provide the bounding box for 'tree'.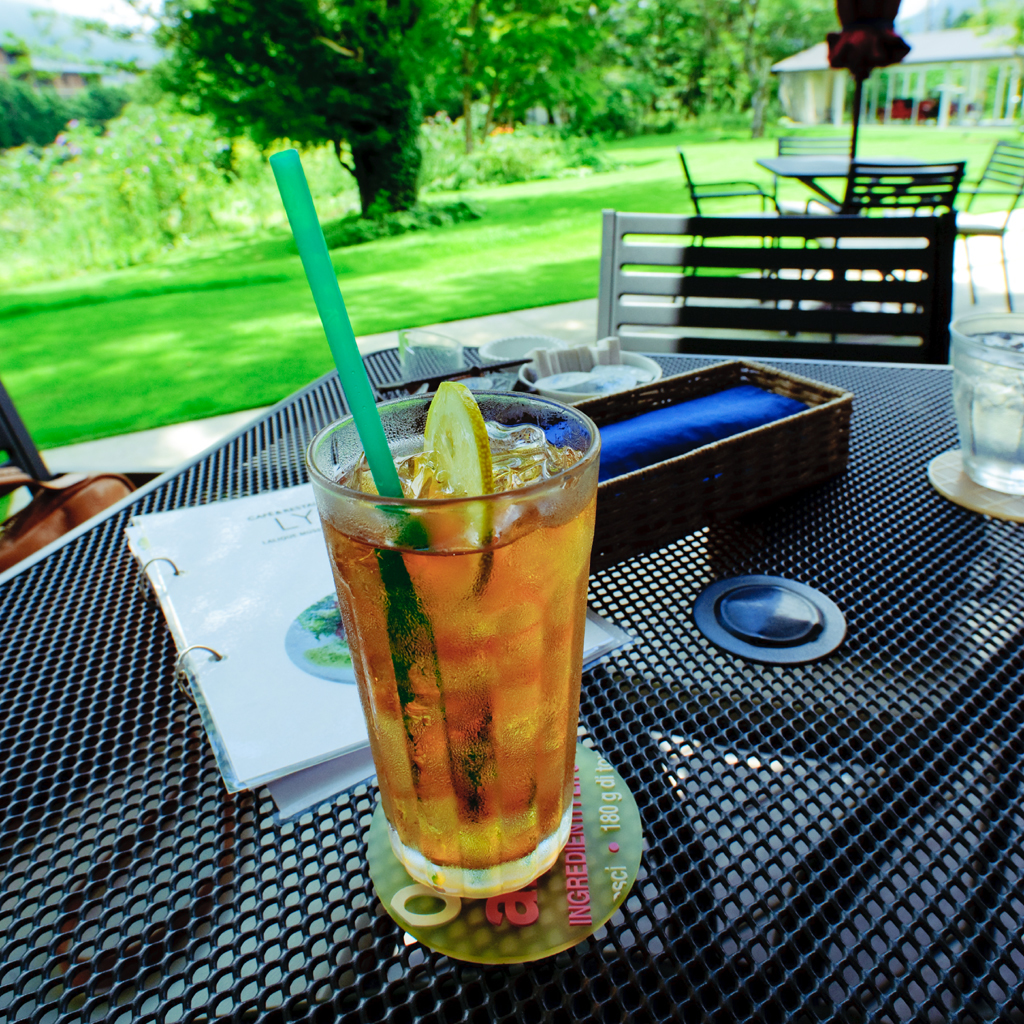
529 0 735 135.
